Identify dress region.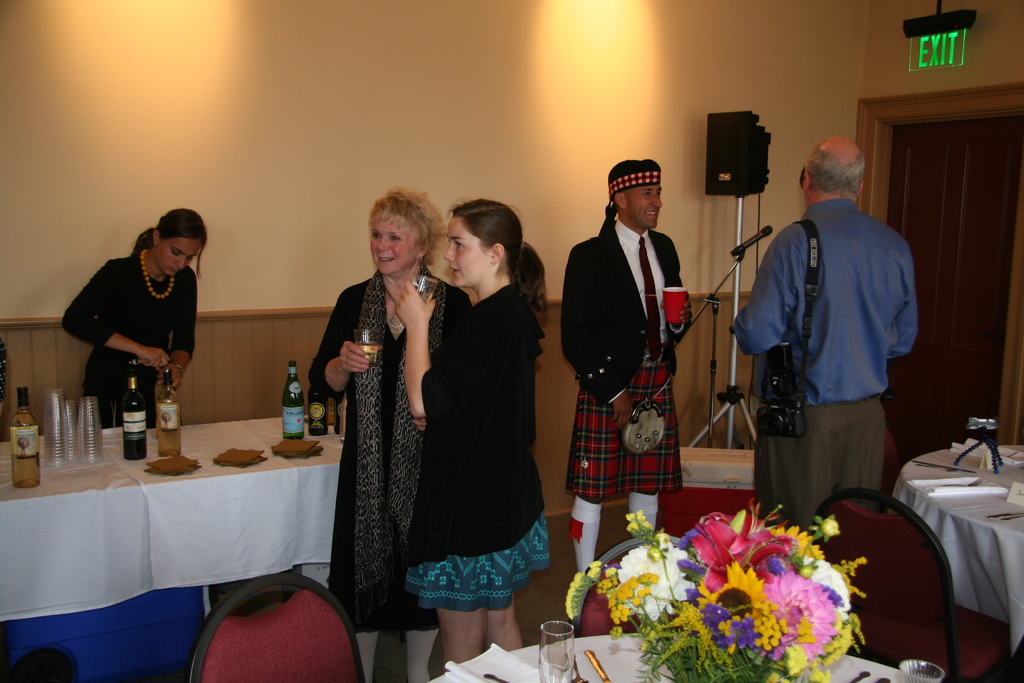
Region: bbox=[305, 273, 476, 630].
